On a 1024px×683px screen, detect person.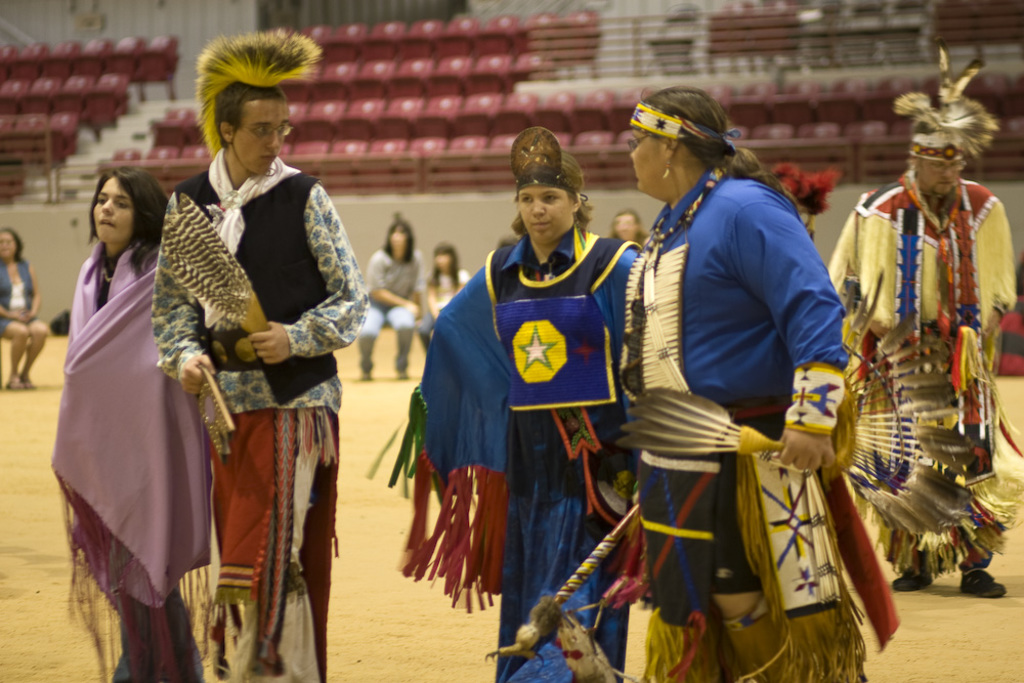
<bbox>354, 216, 425, 379</bbox>.
